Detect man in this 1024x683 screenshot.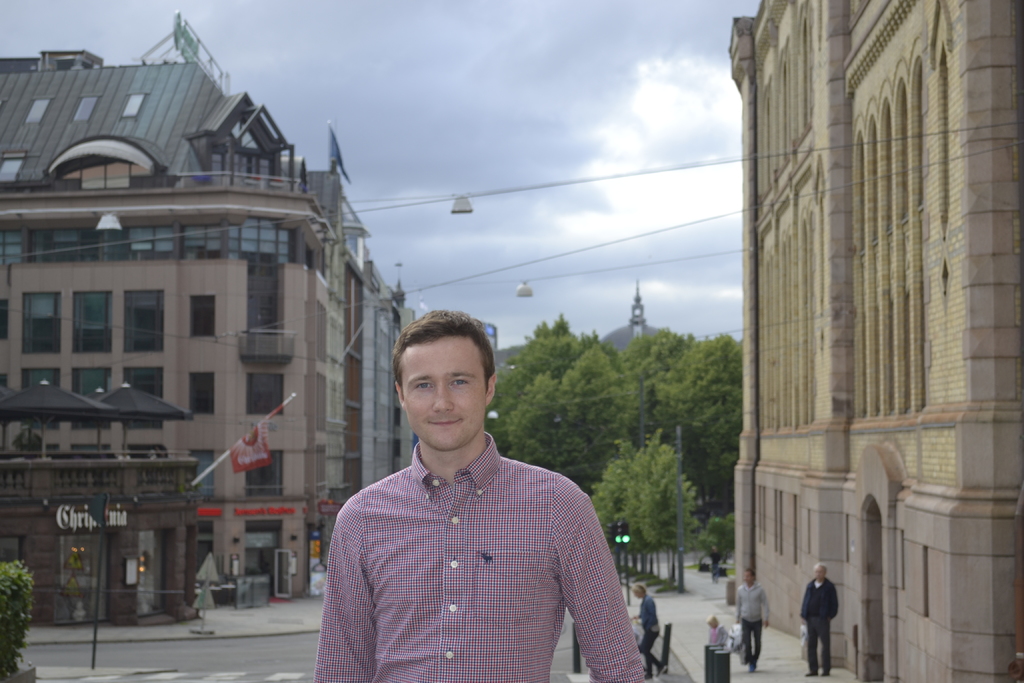
Detection: box(708, 618, 728, 651).
